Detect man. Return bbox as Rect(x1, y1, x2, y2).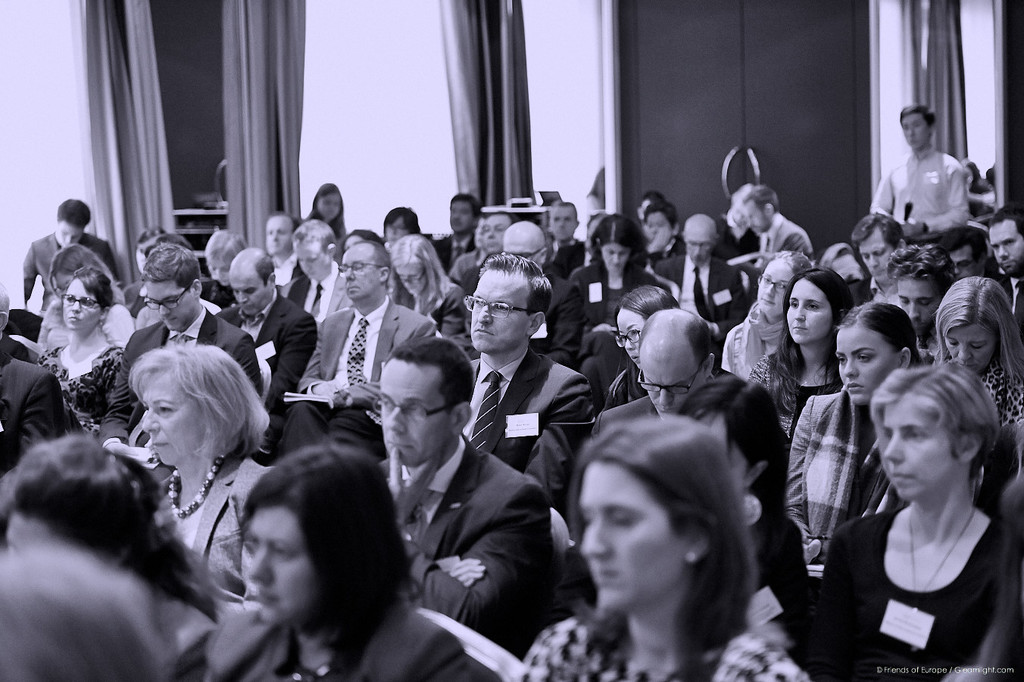
Rect(940, 225, 995, 280).
